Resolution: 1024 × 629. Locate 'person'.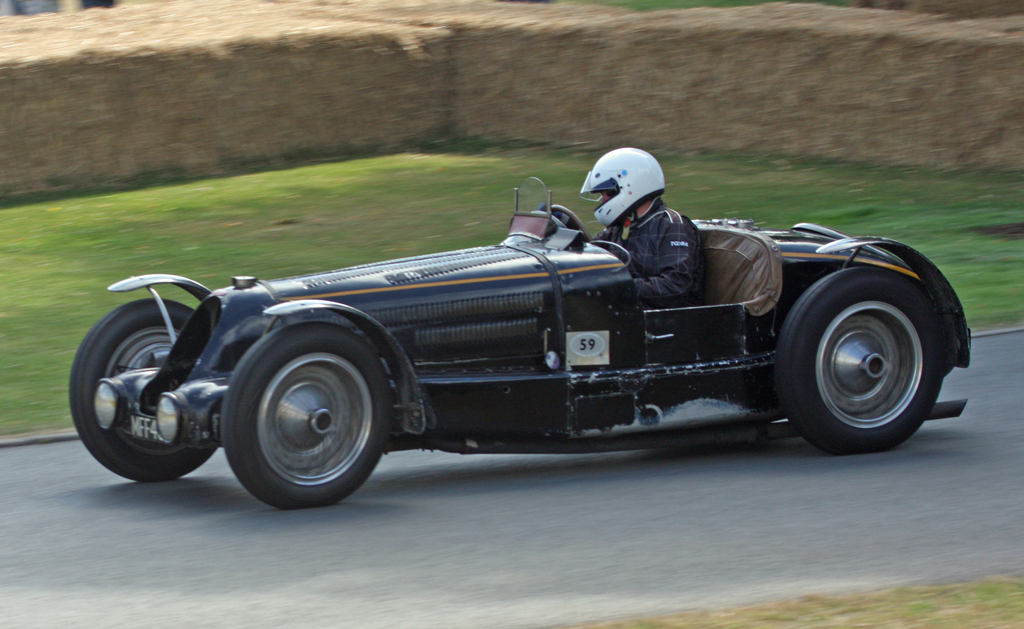
544/149/712/351.
